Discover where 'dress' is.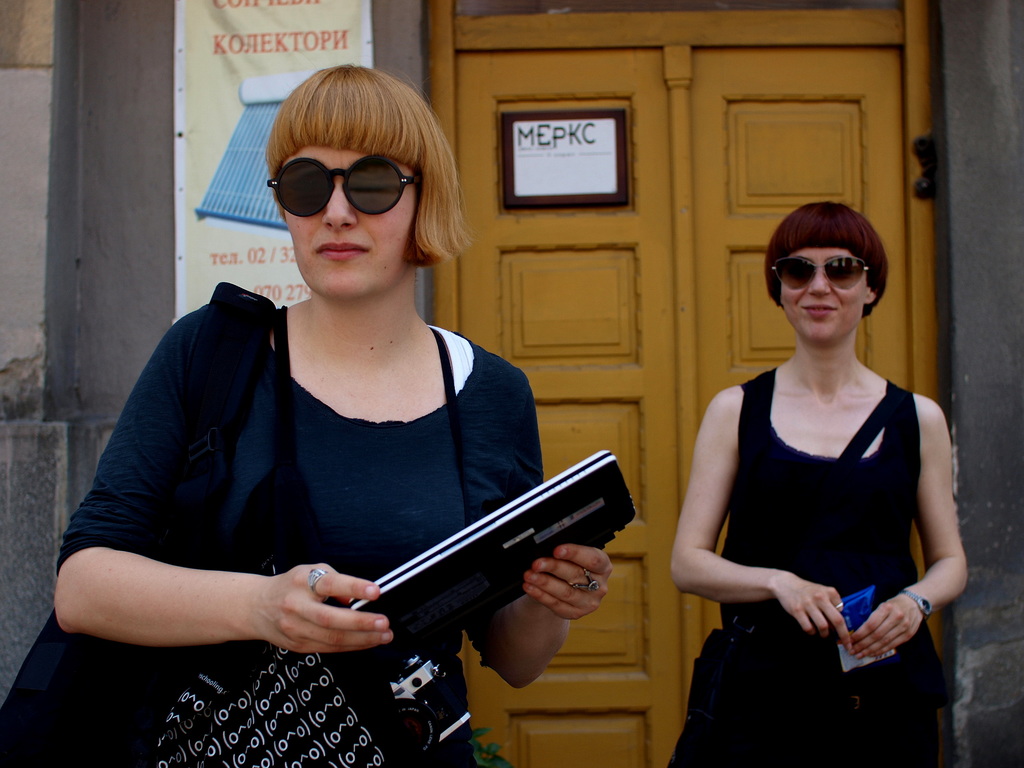
Discovered at bbox=(54, 303, 536, 767).
